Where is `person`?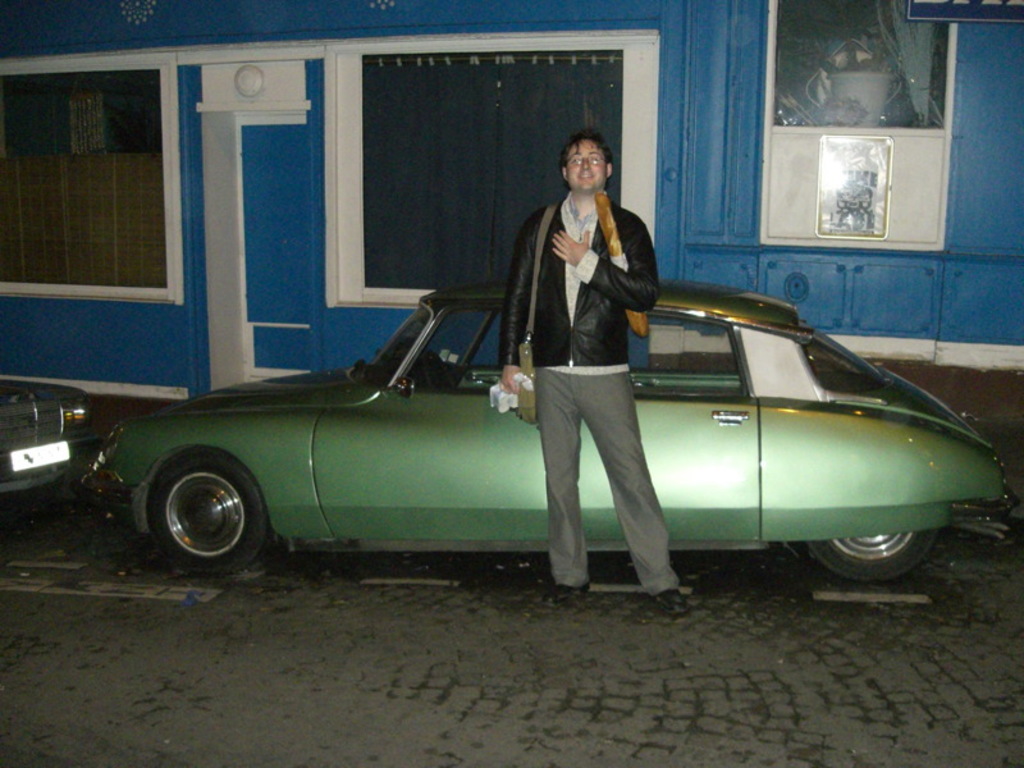
select_region(508, 87, 664, 596).
